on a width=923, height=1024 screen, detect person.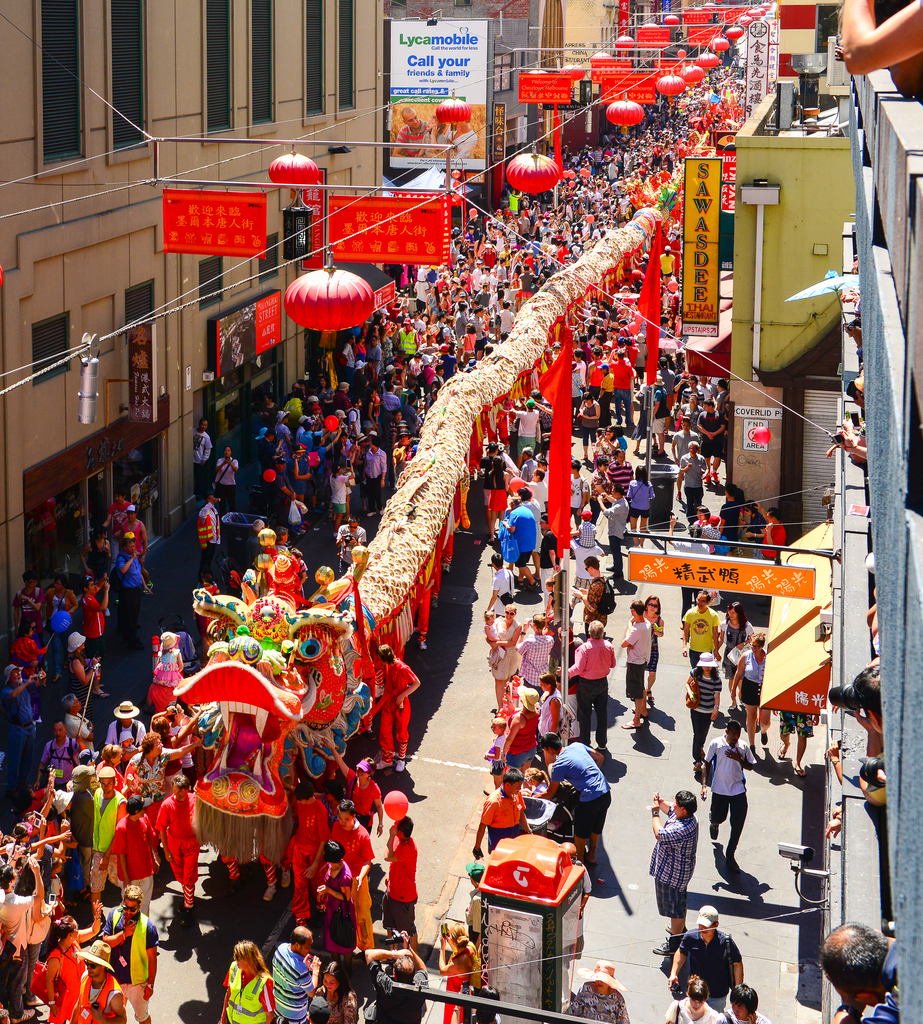
rect(386, 817, 416, 949).
